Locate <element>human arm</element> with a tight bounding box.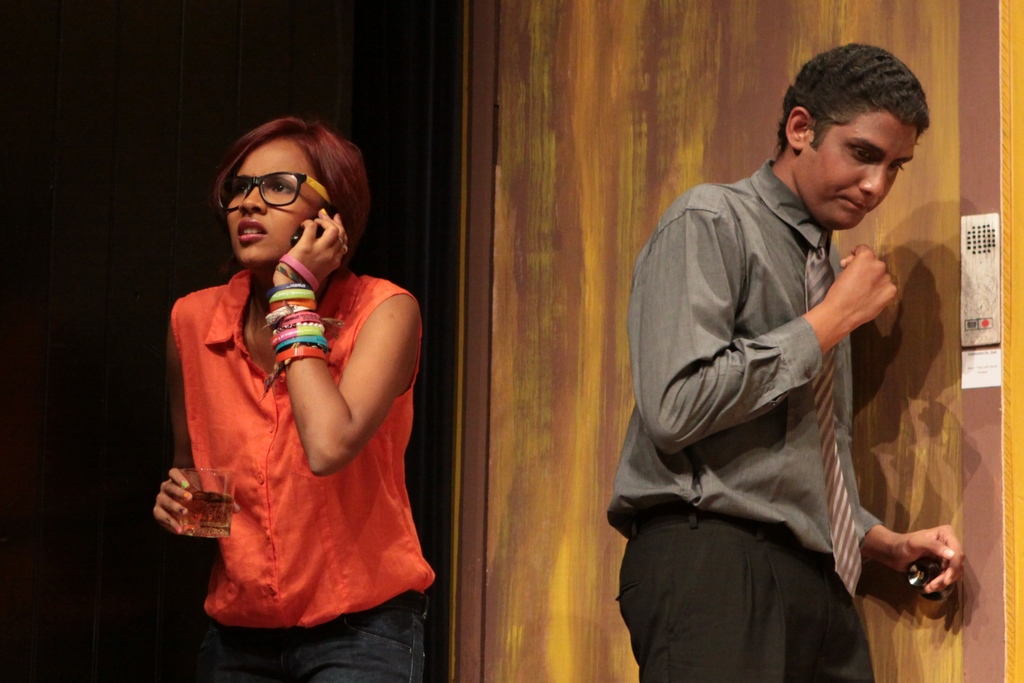
pyautogui.locateOnScreen(152, 301, 225, 545).
